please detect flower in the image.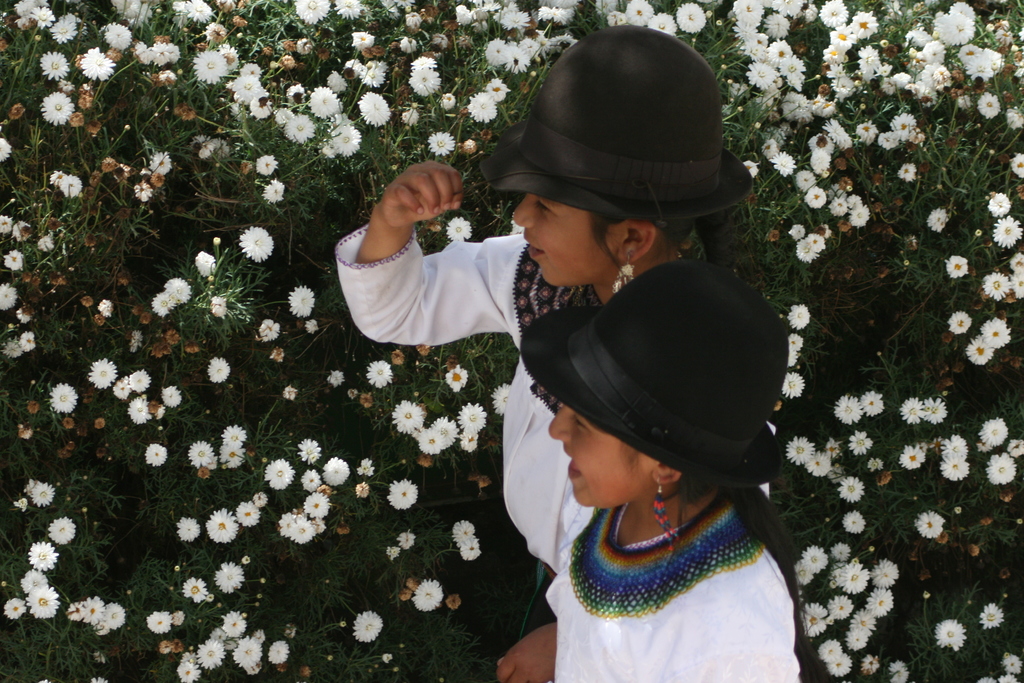
locate(455, 6, 474, 26).
